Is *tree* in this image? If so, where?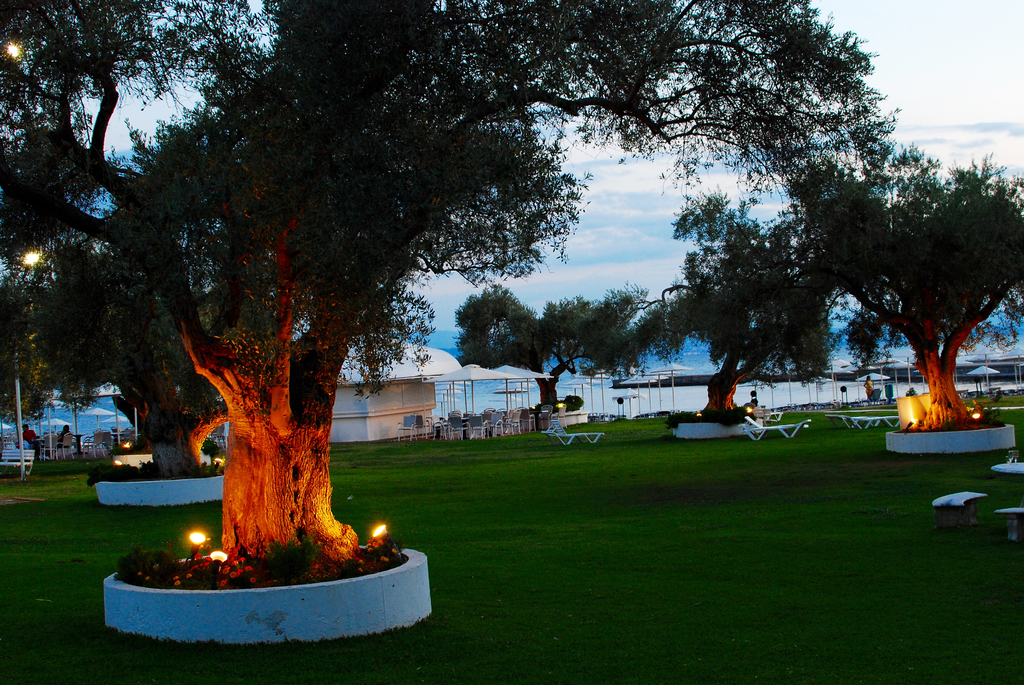
Yes, at bbox=(440, 267, 684, 430).
